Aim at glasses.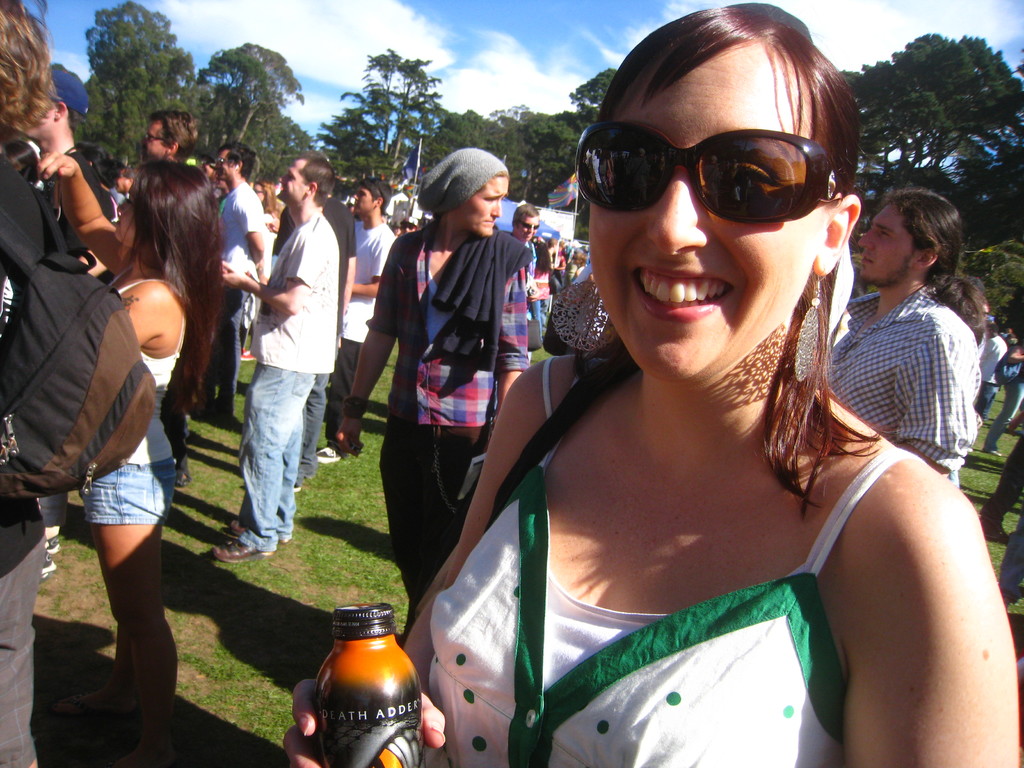
Aimed at [x1=214, y1=157, x2=234, y2=164].
